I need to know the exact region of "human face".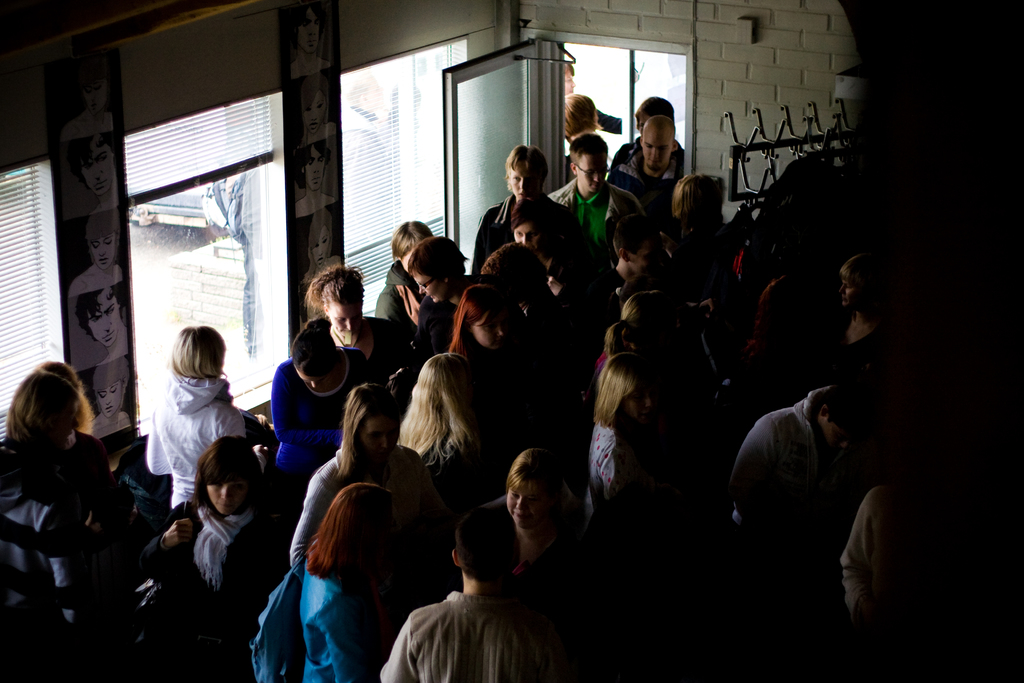
Region: [x1=643, y1=133, x2=669, y2=168].
